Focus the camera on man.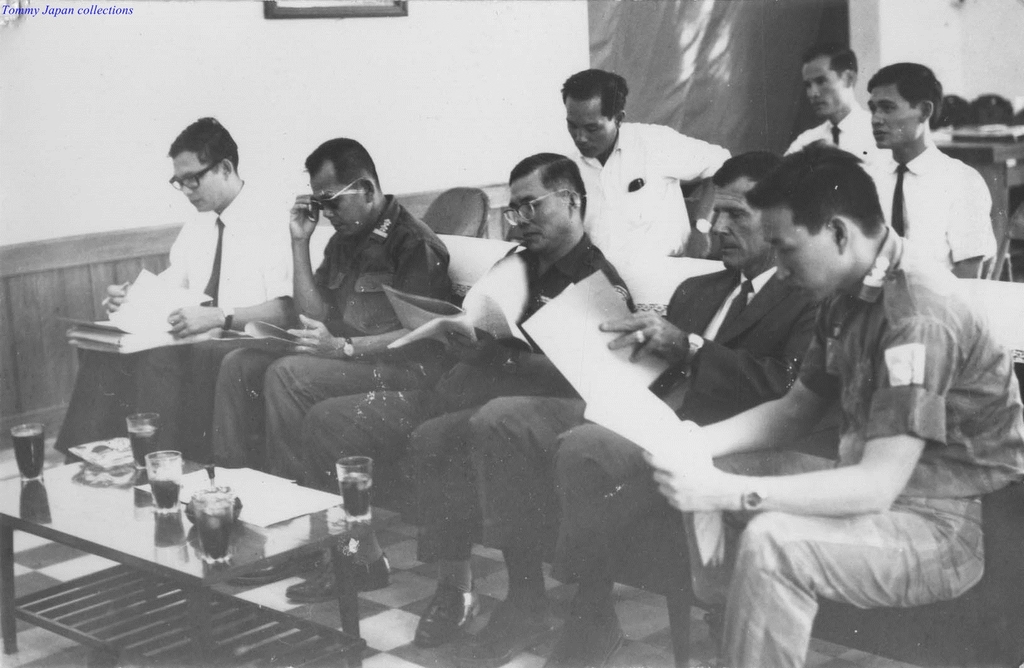
Focus region: [x1=458, y1=148, x2=819, y2=667].
